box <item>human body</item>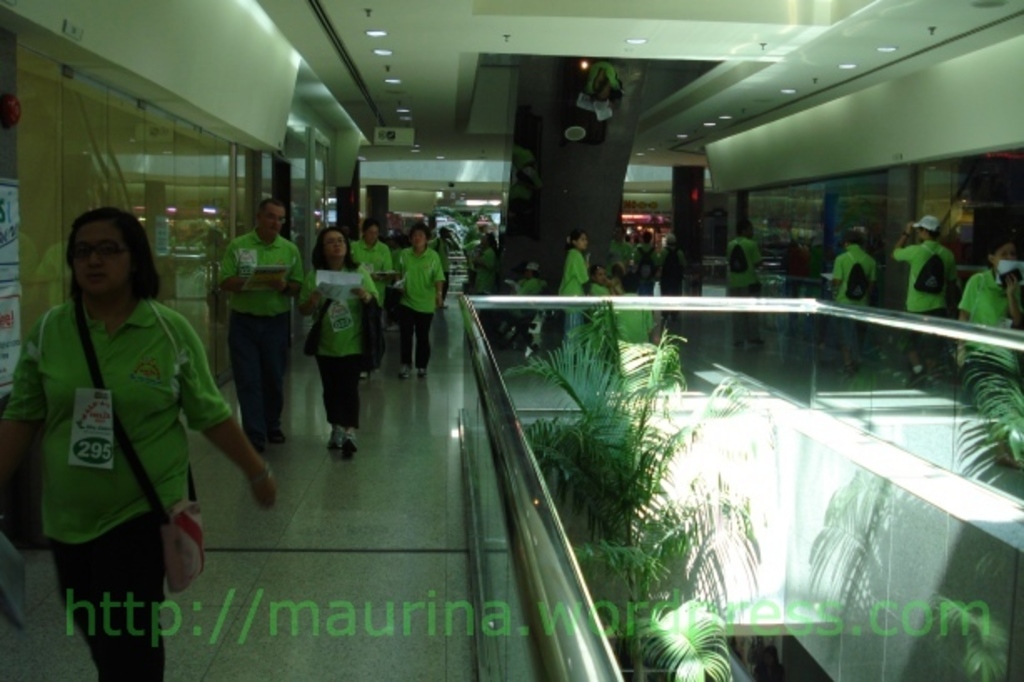
pyautogui.locateOnScreen(725, 235, 762, 345)
